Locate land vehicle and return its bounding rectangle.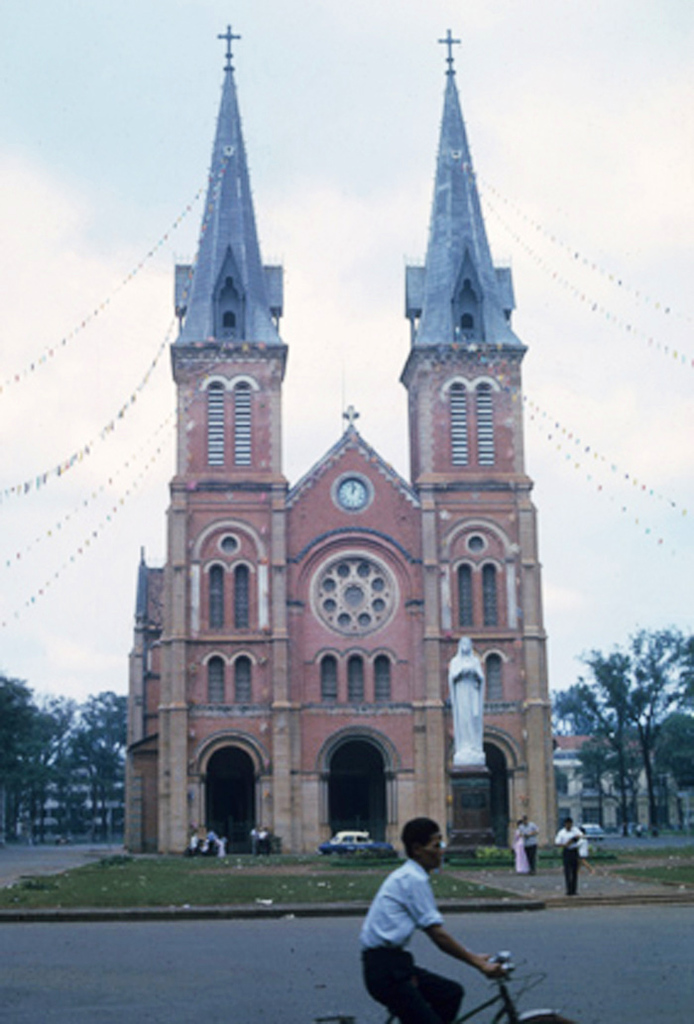
crop(439, 822, 511, 864).
